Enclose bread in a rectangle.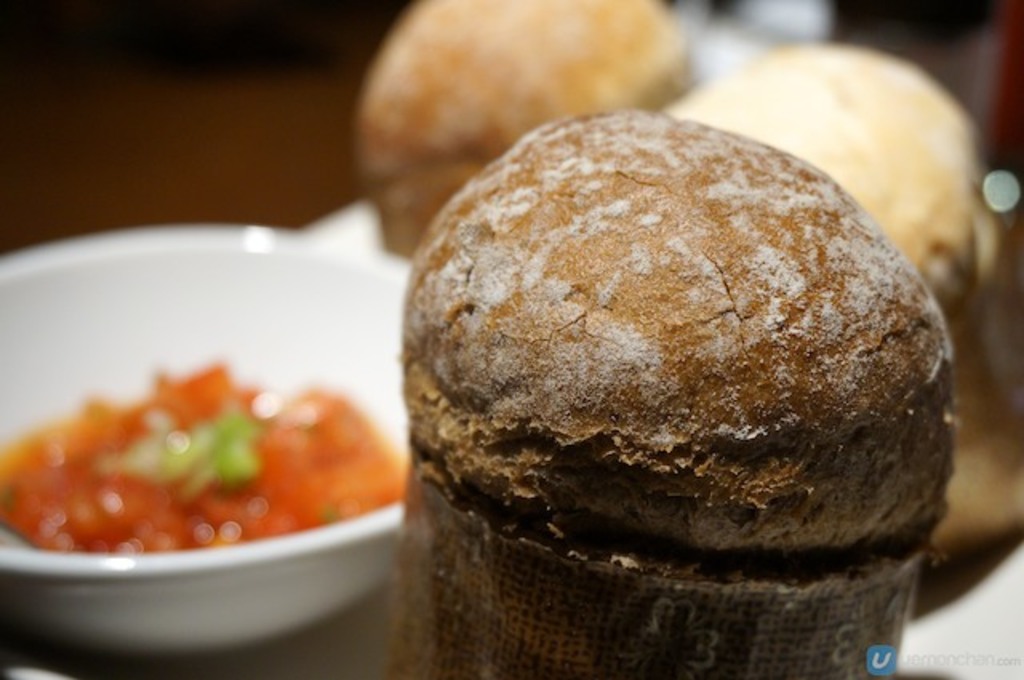
[669, 38, 1010, 334].
